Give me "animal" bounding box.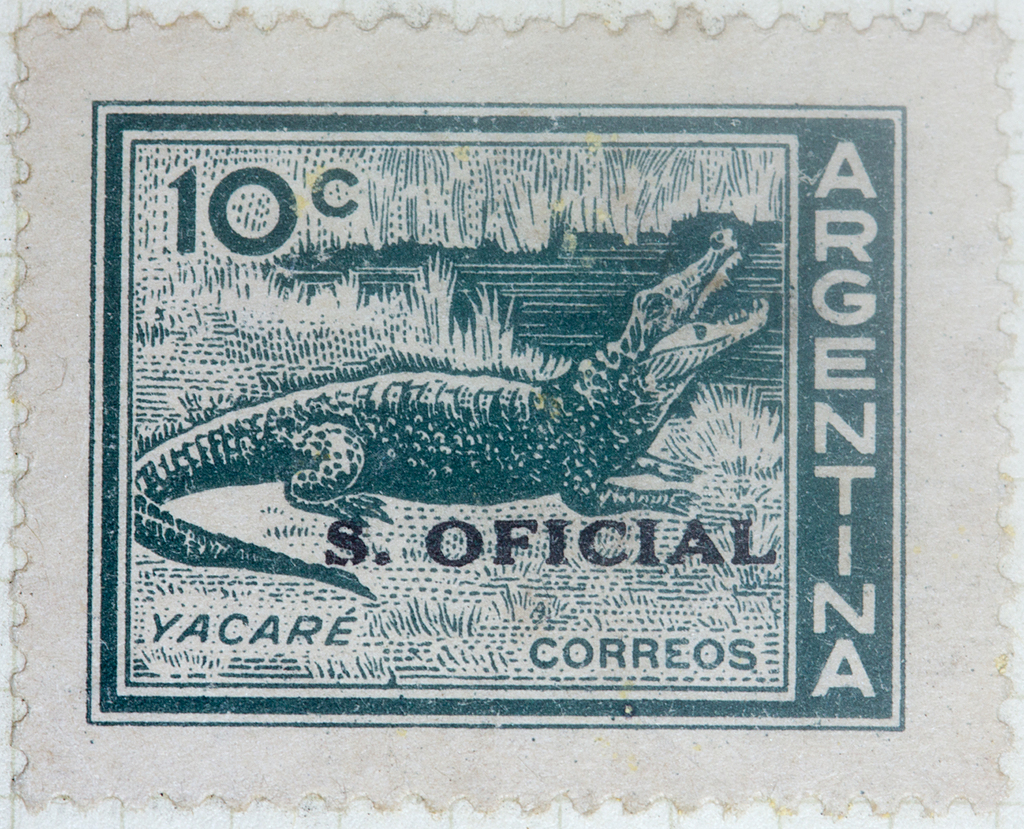
bbox(134, 228, 769, 607).
